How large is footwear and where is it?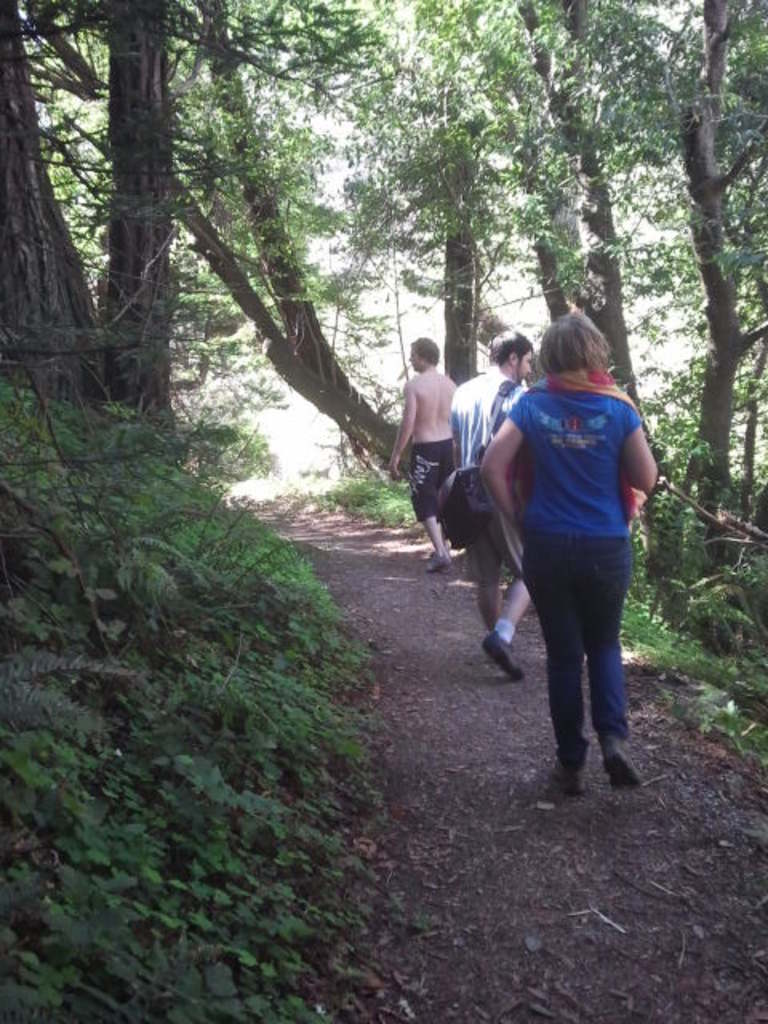
Bounding box: Rect(424, 546, 451, 574).
